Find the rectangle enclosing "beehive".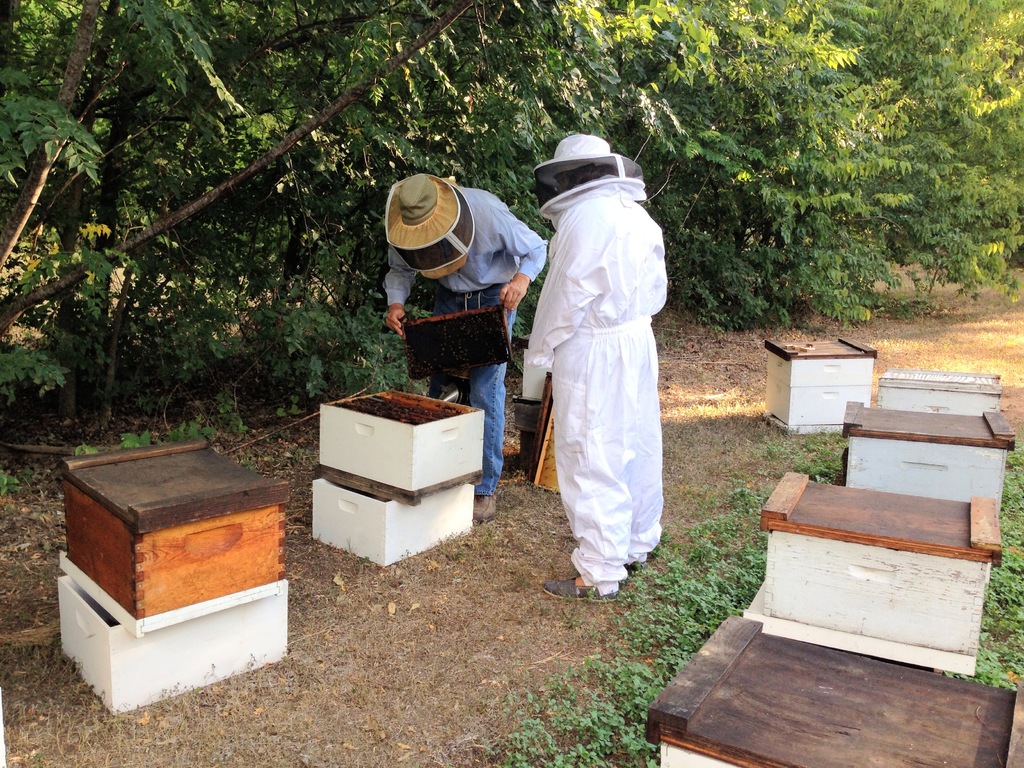
(left=314, top=386, right=486, bottom=506).
